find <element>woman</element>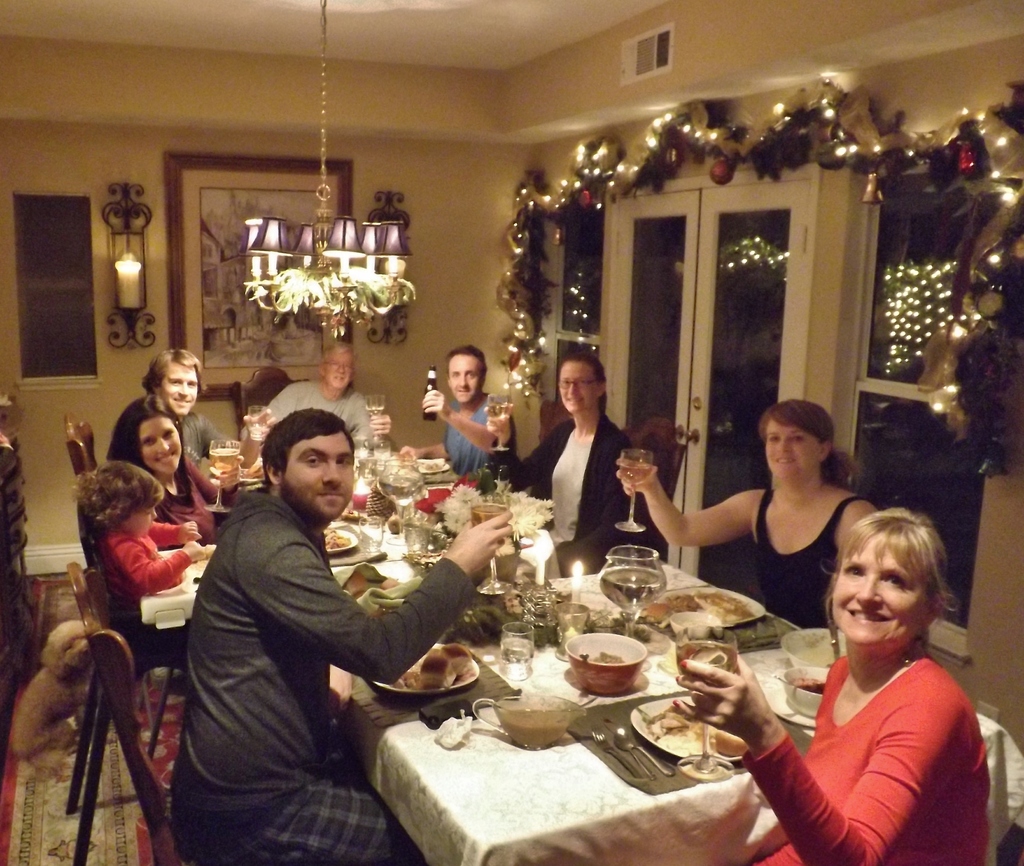
[left=614, top=403, right=886, bottom=636]
